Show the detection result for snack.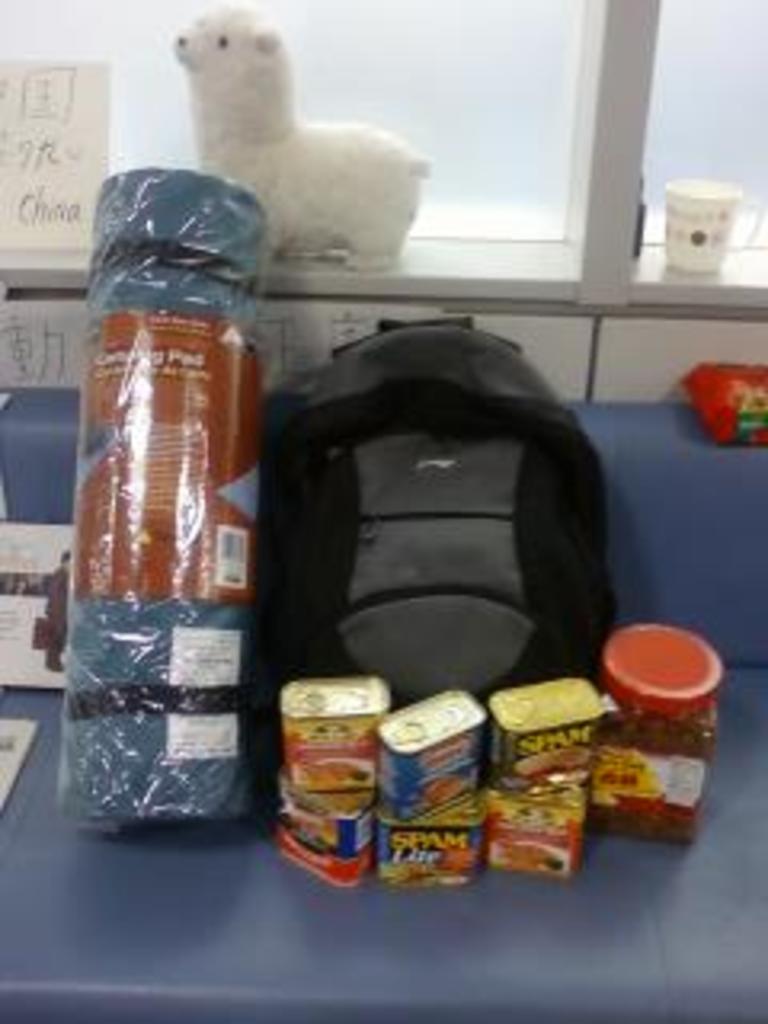
bbox=[579, 691, 714, 832].
